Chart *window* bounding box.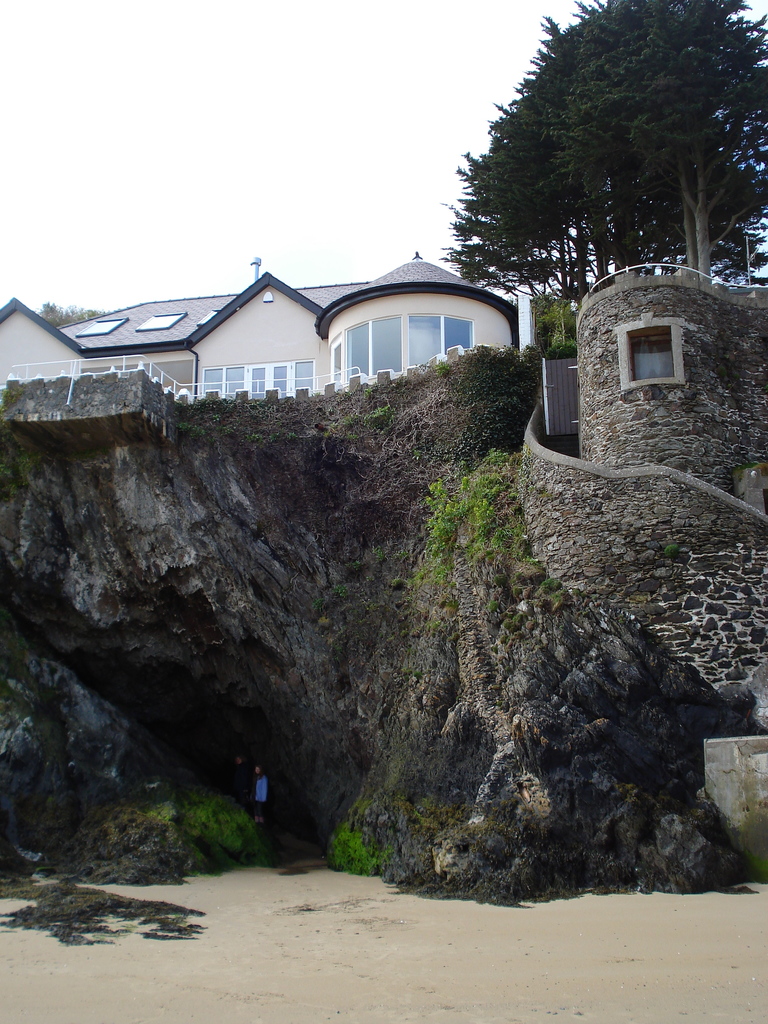
Charted: (left=630, top=335, right=673, bottom=383).
